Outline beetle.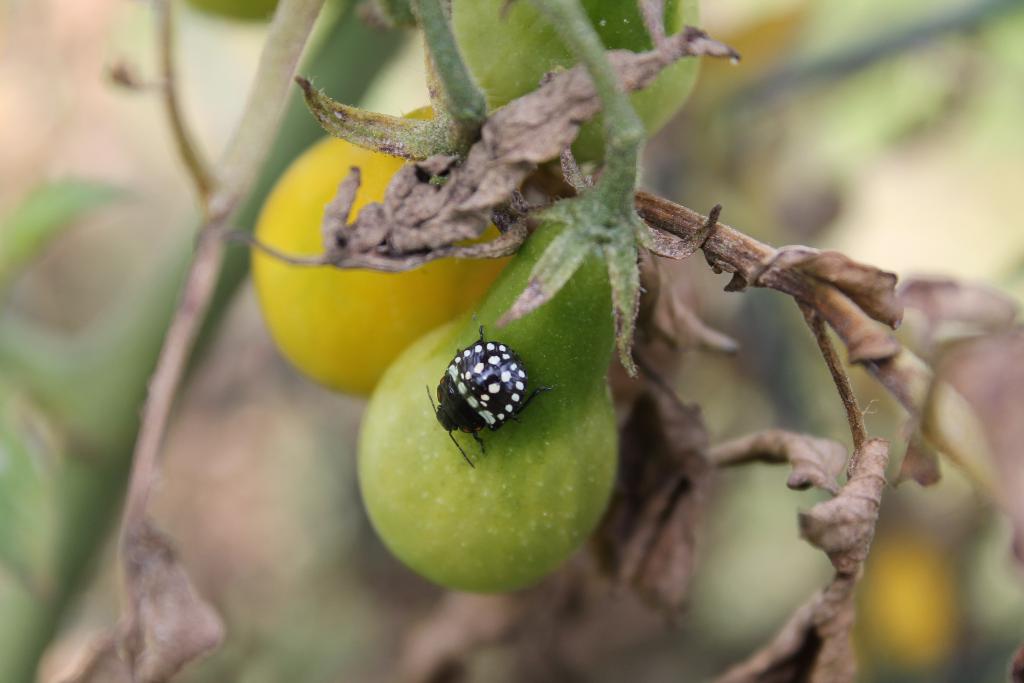
Outline: {"x1": 420, "y1": 315, "x2": 545, "y2": 468}.
